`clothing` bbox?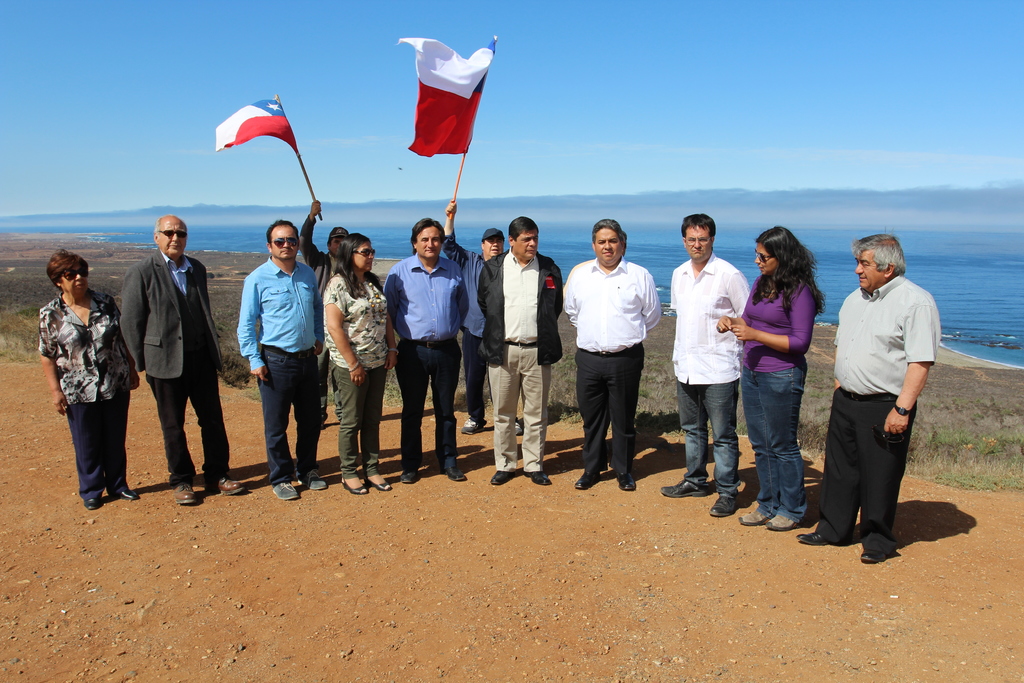
[440, 231, 484, 421]
